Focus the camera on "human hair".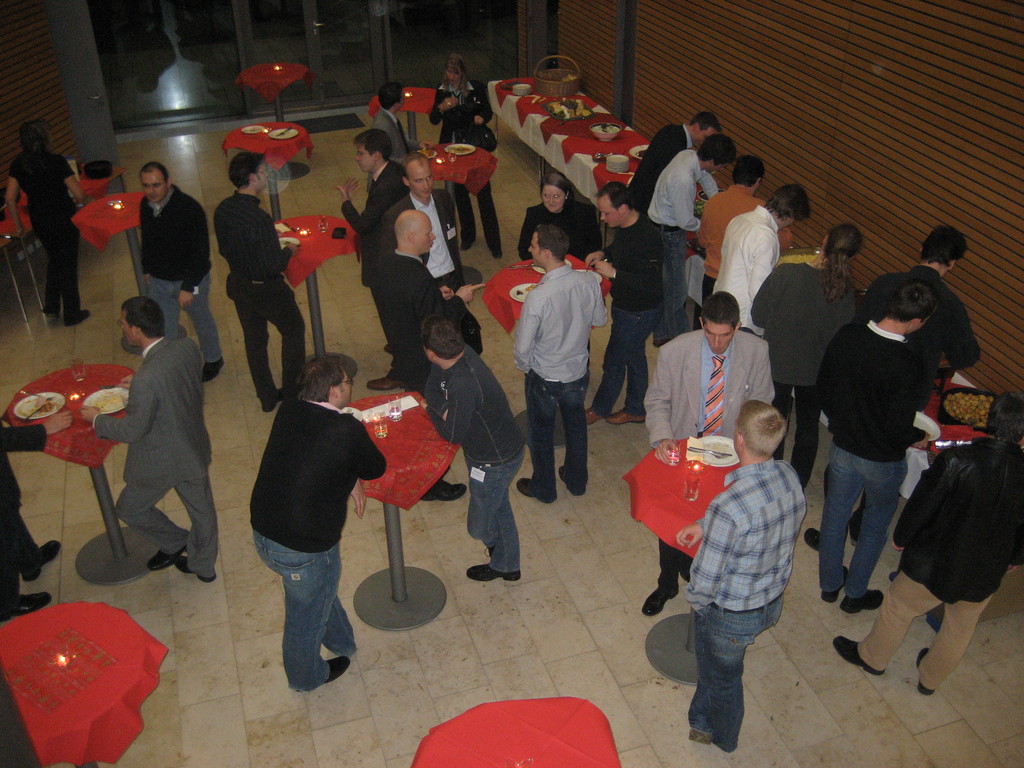
Focus region: [left=138, top=161, right=169, bottom=187].
